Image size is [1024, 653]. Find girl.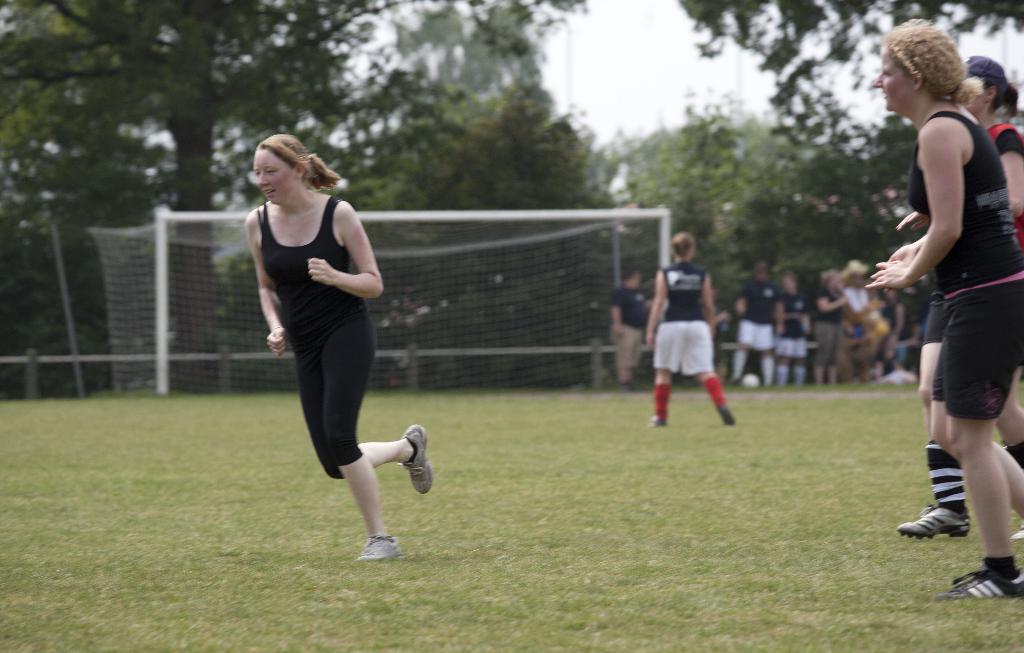
crop(244, 134, 433, 560).
